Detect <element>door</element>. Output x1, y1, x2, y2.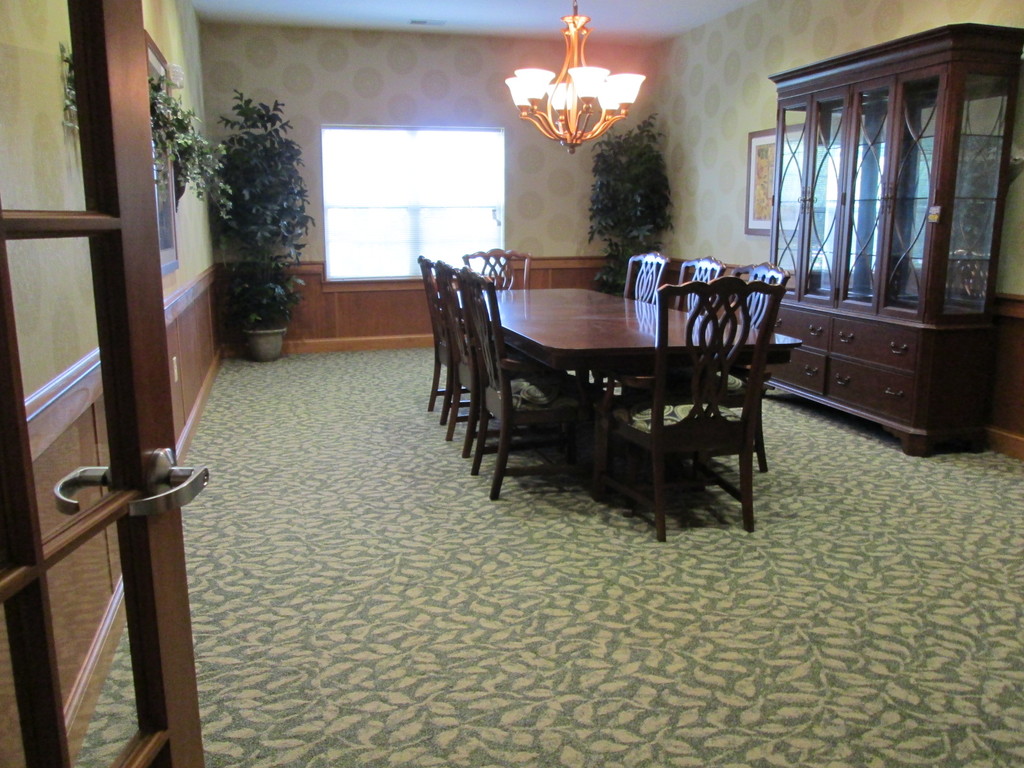
0, 0, 206, 767.
